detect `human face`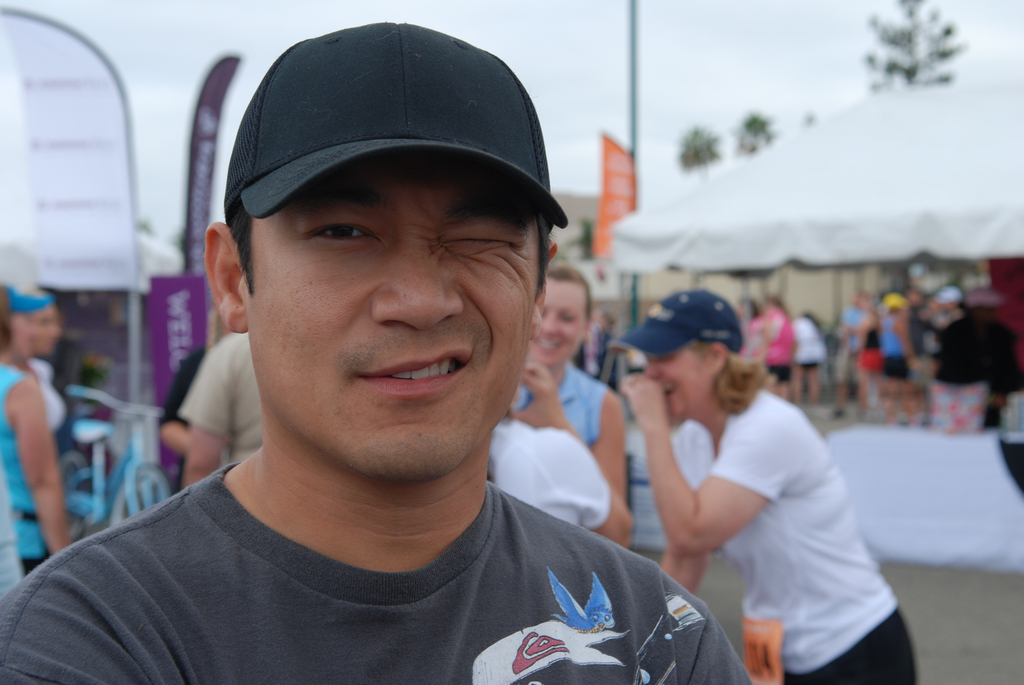
243,160,541,484
